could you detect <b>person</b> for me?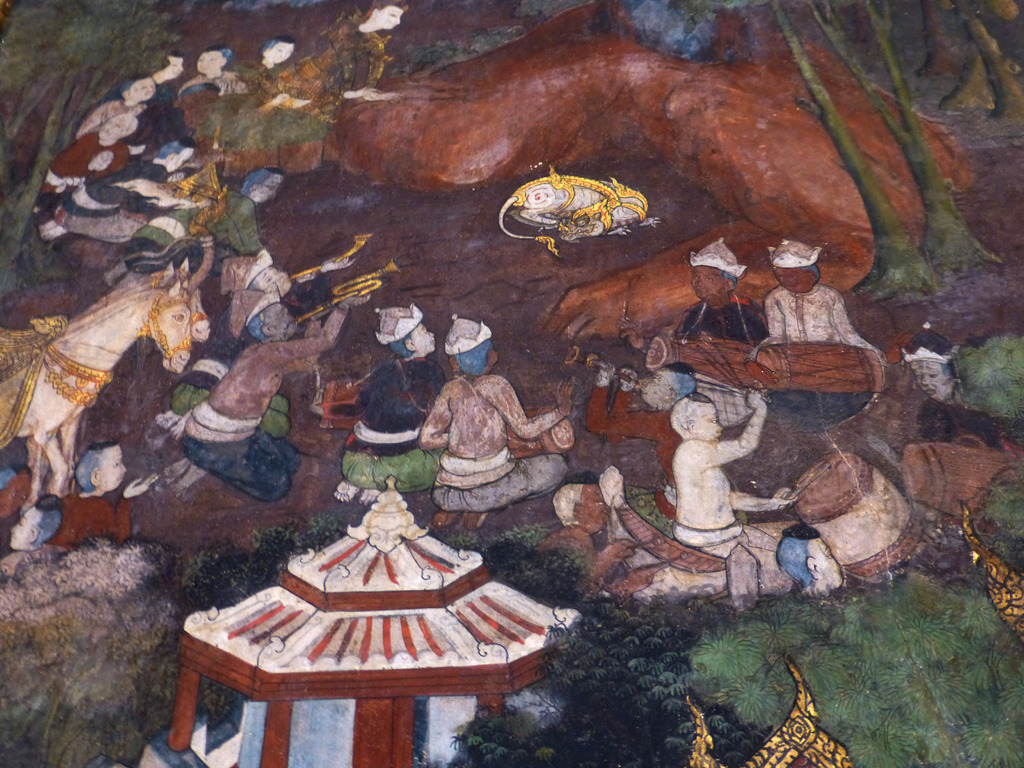
Detection result: 83, 77, 163, 129.
